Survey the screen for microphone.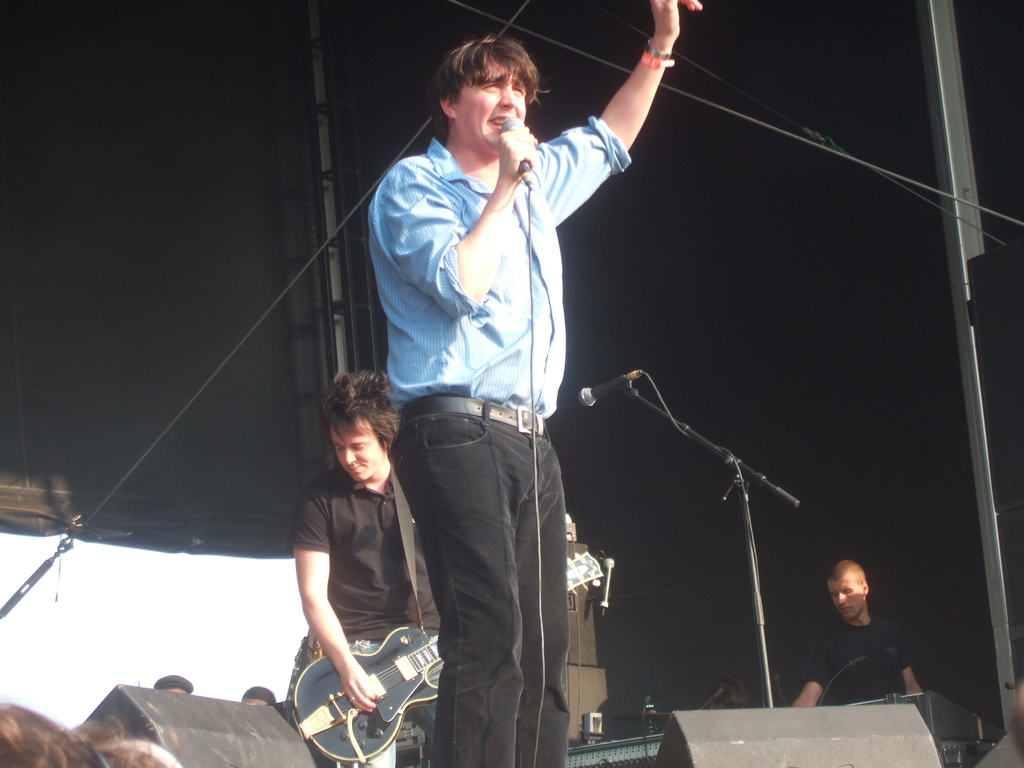
Survey found: (x1=602, y1=557, x2=614, y2=616).
